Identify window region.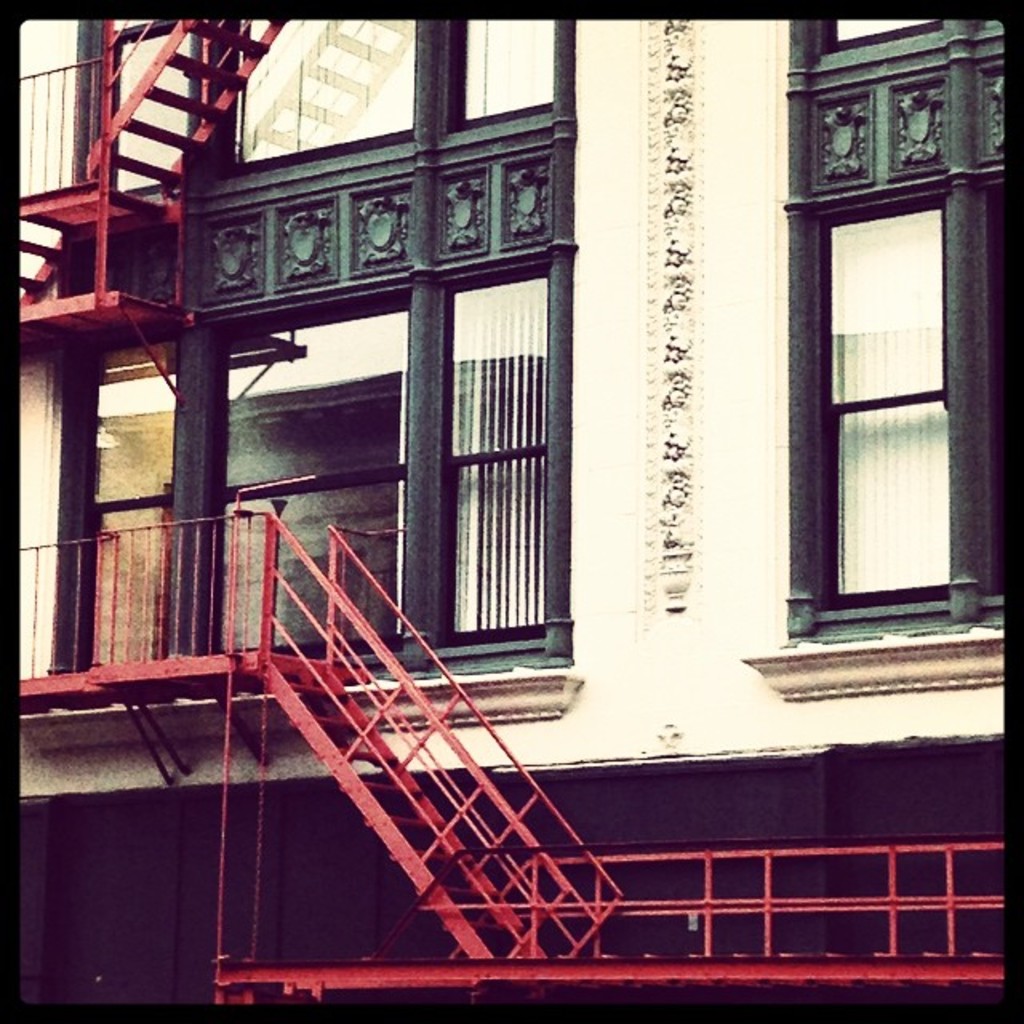
Region: (left=819, top=205, right=954, bottom=608).
